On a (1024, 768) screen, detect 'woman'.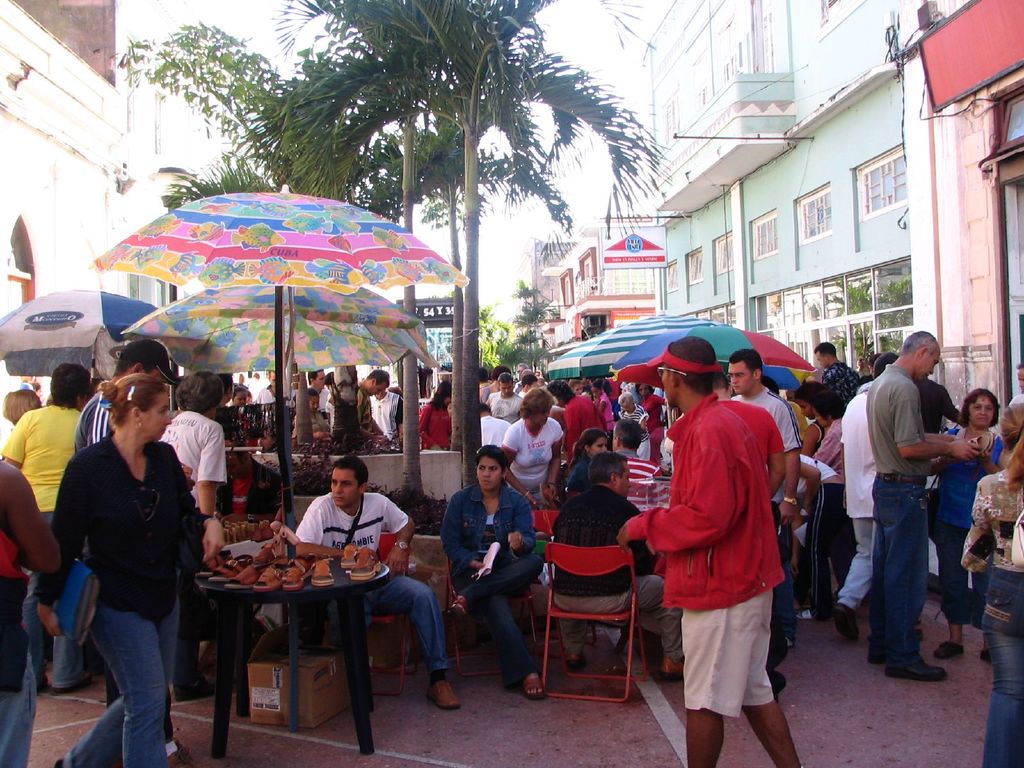
detection(419, 380, 456, 447).
